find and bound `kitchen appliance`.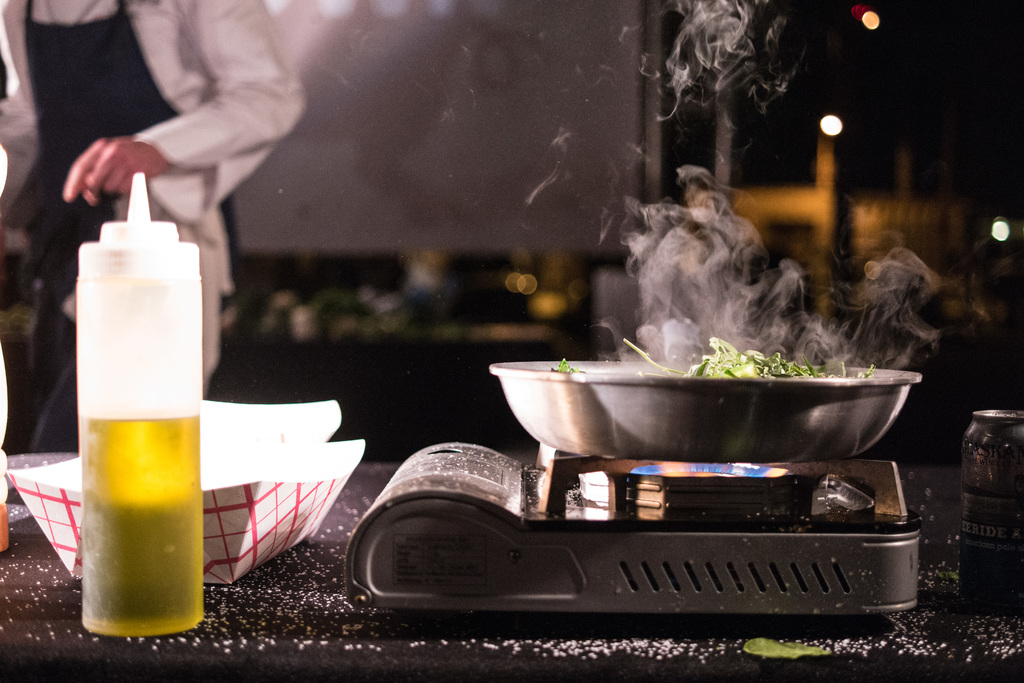
Bound: bbox=[488, 360, 925, 463].
